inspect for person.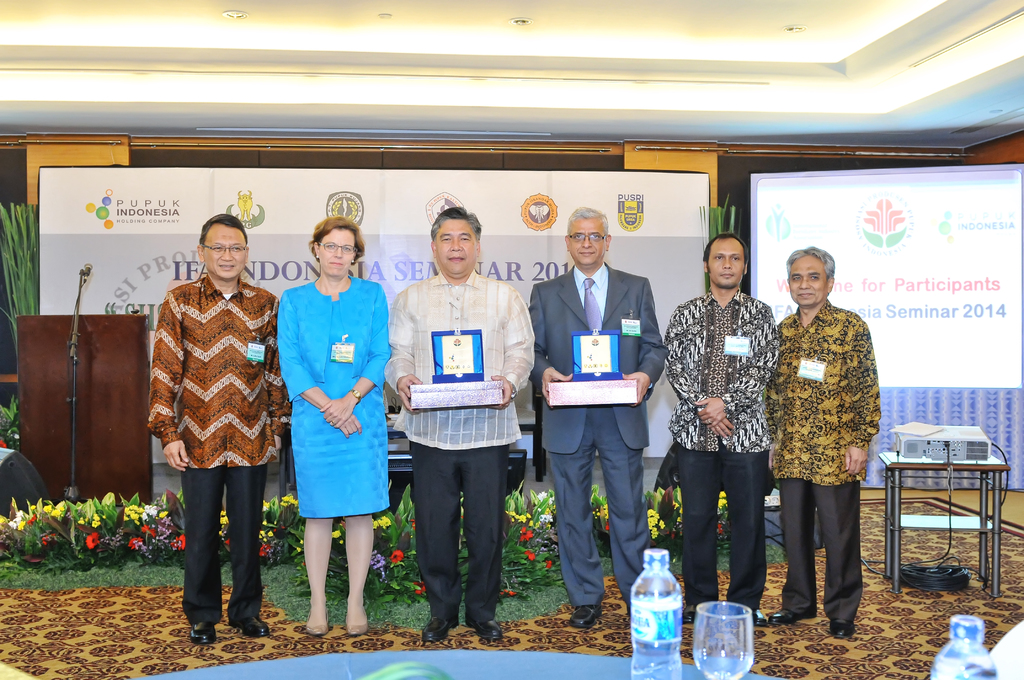
Inspection: (146, 219, 298, 646).
